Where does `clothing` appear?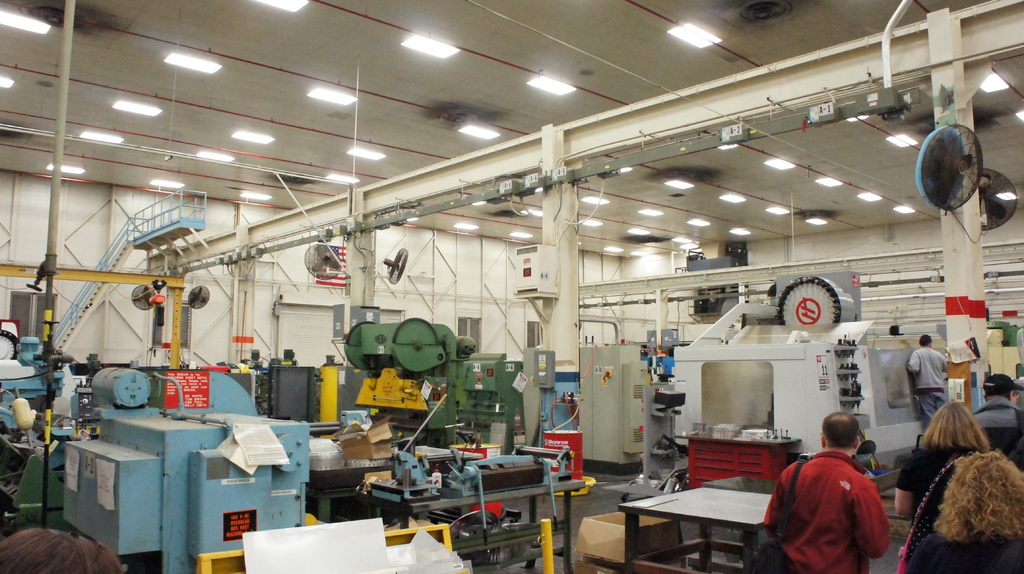
Appears at locate(975, 392, 1023, 426).
